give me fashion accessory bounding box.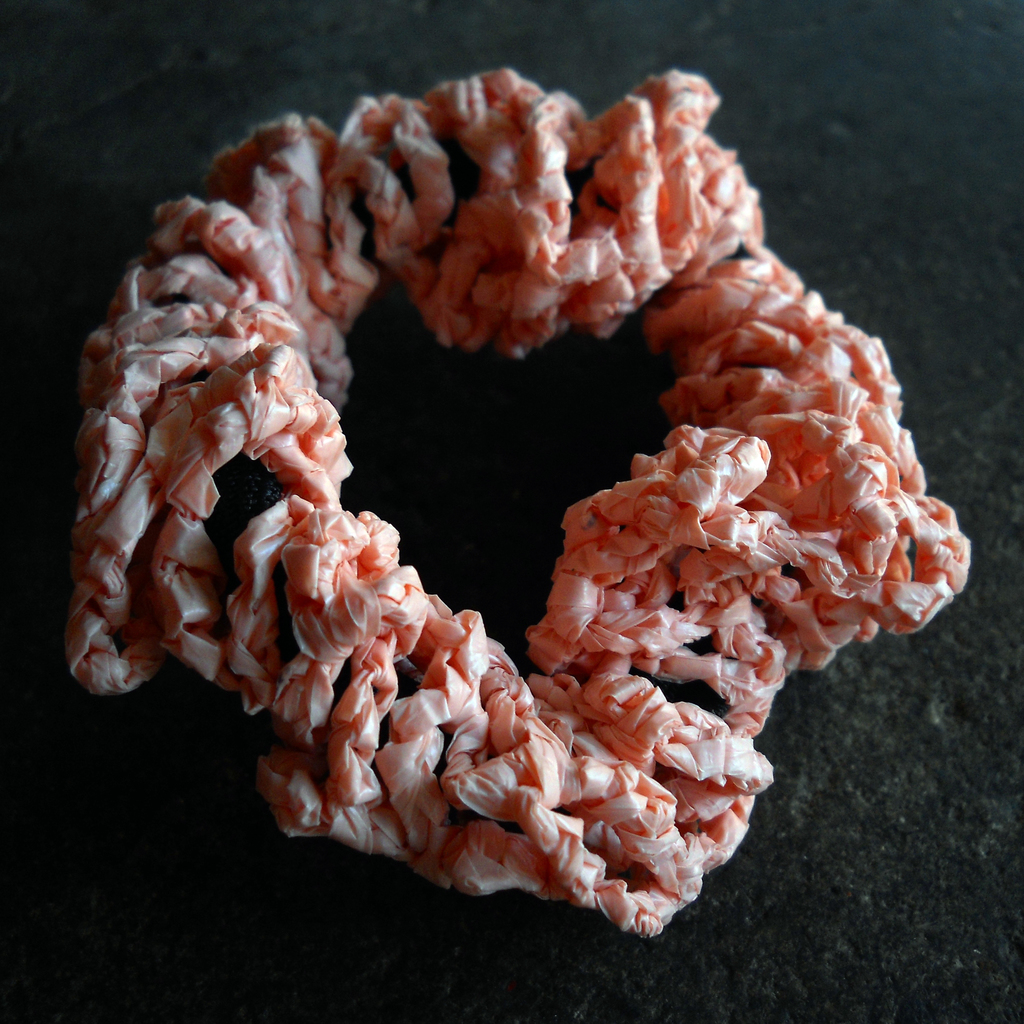
crop(60, 63, 970, 939).
